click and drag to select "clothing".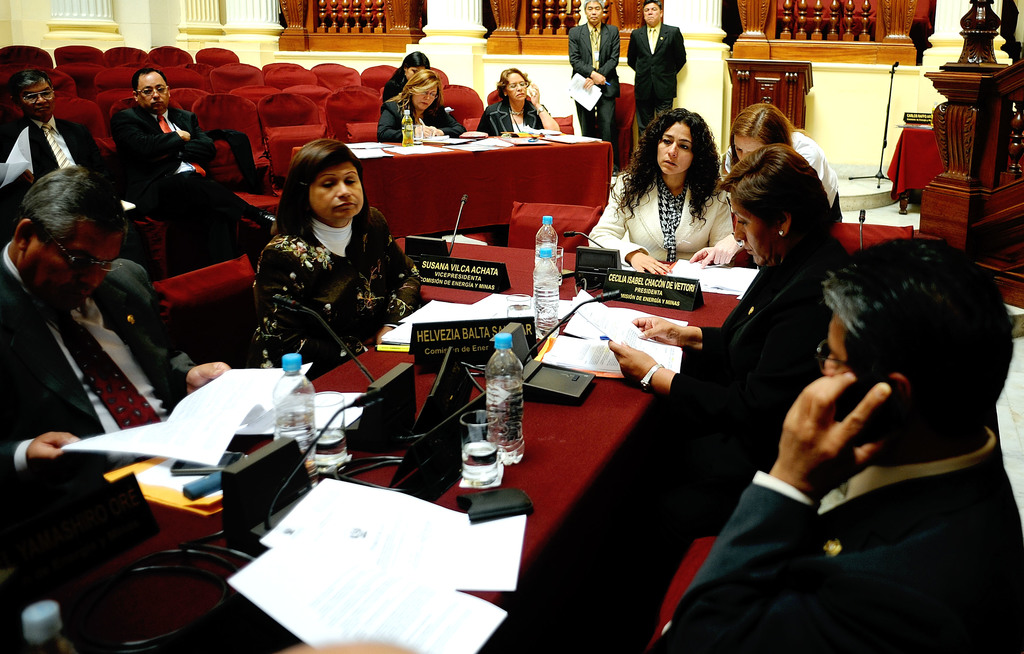
Selection: left=567, top=20, right=621, bottom=167.
